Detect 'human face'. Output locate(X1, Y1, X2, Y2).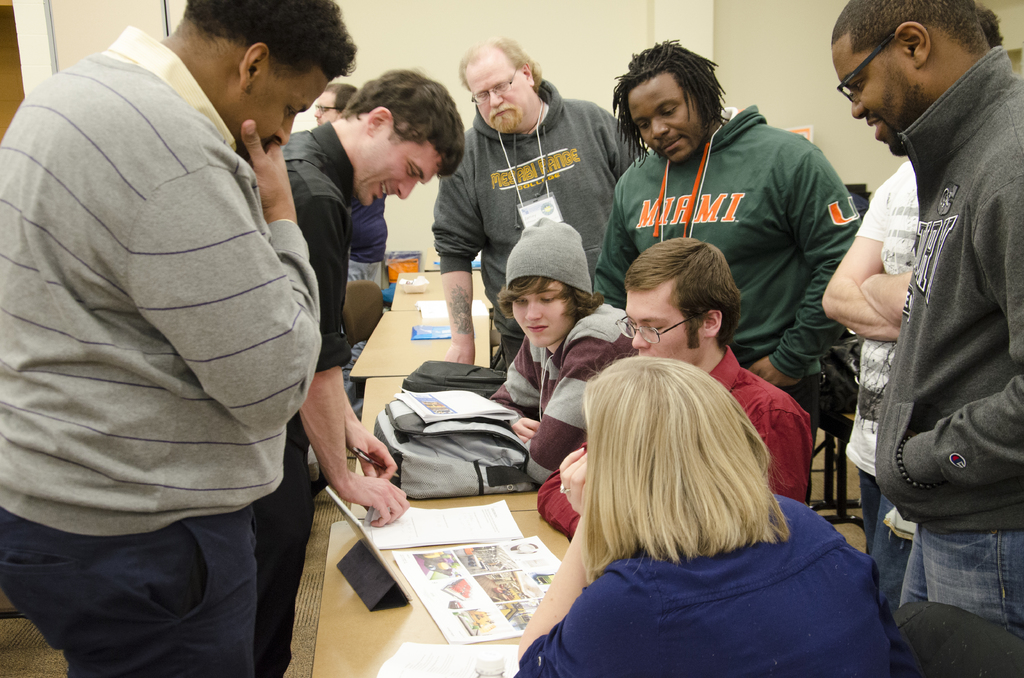
locate(314, 91, 344, 126).
